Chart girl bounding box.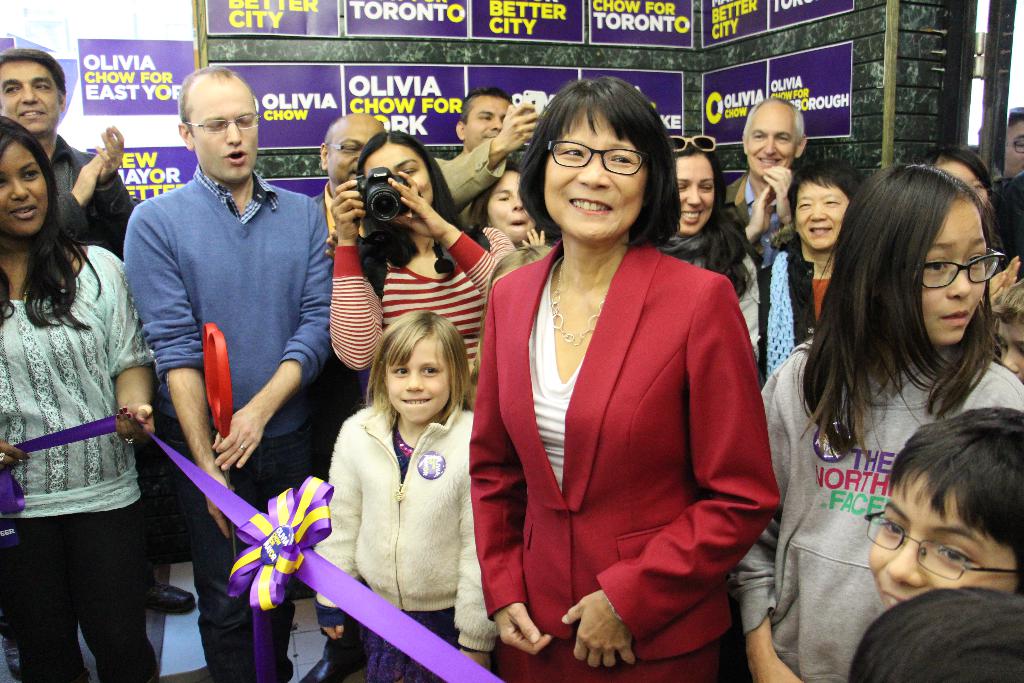
Charted: bbox=(468, 163, 547, 244).
